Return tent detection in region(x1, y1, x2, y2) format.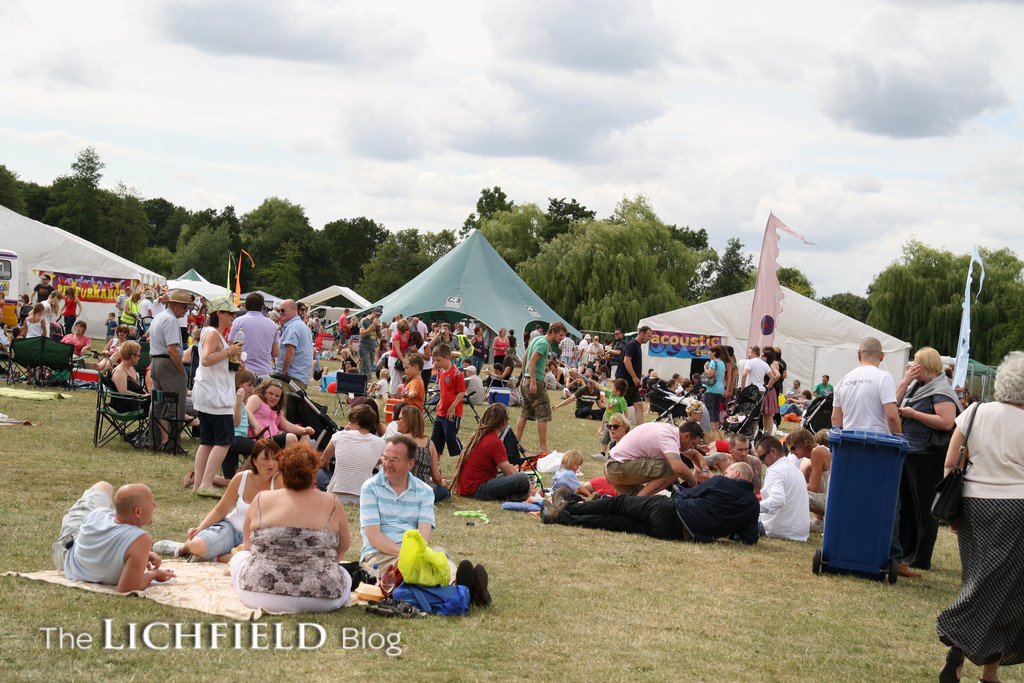
region(619, 278, 917, 436).
